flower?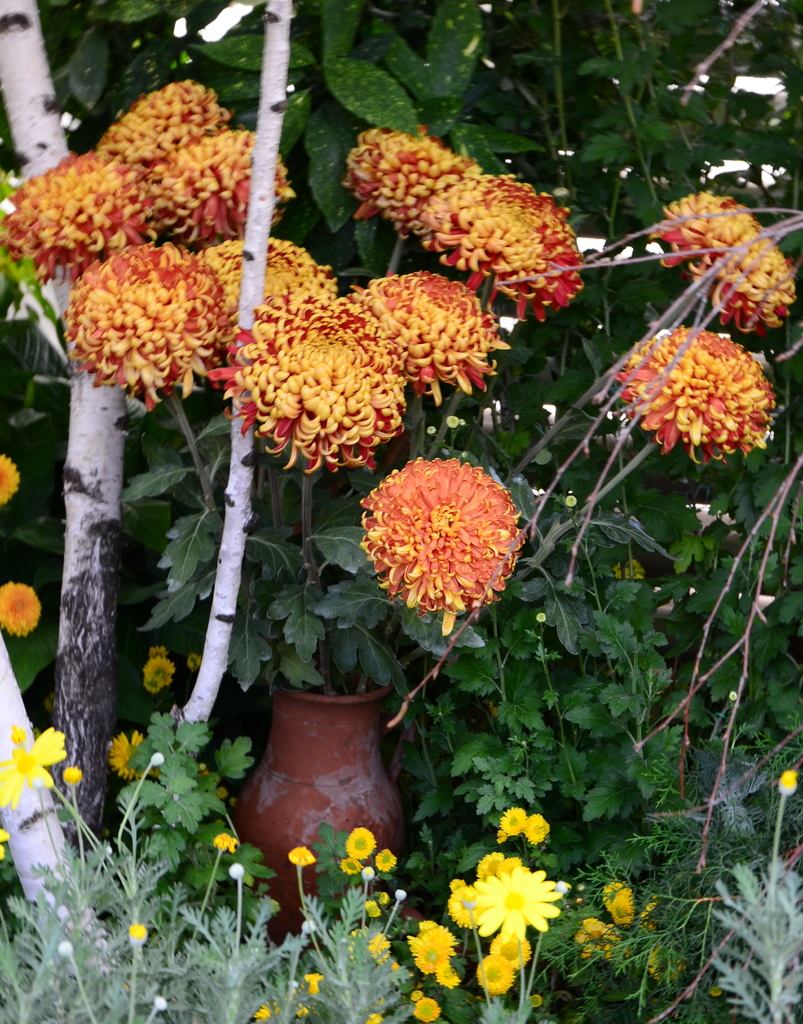
bbox(411, 991, 441, 1023)
